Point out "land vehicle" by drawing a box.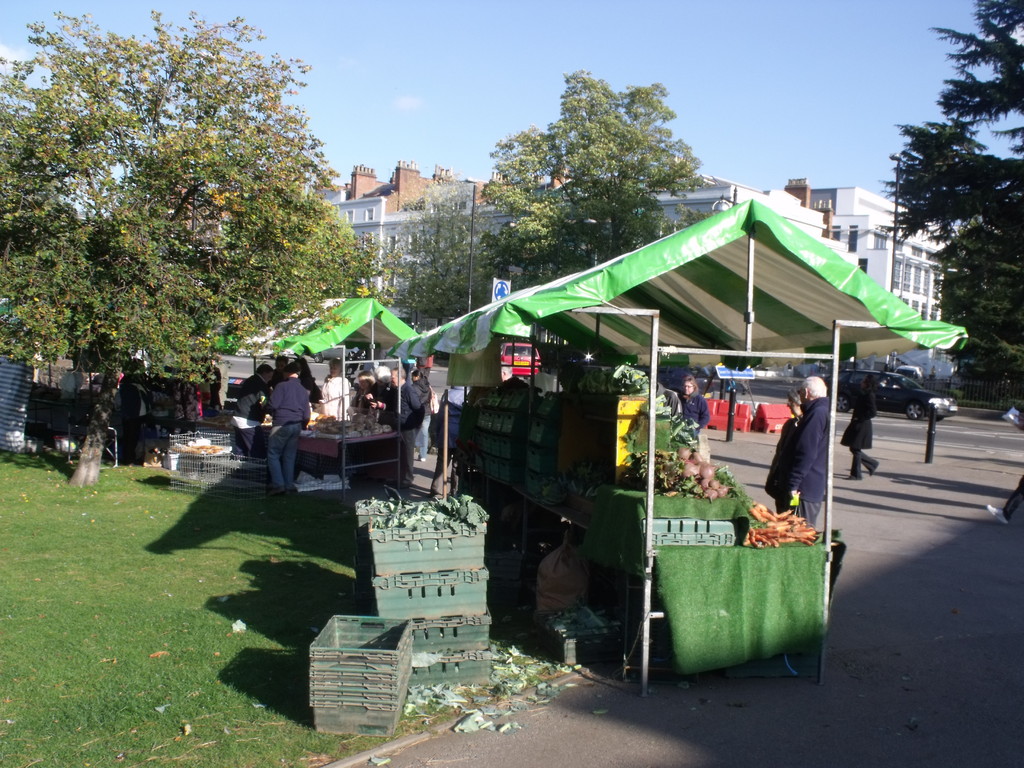
<region>310, 345, 366, 365</region>.
